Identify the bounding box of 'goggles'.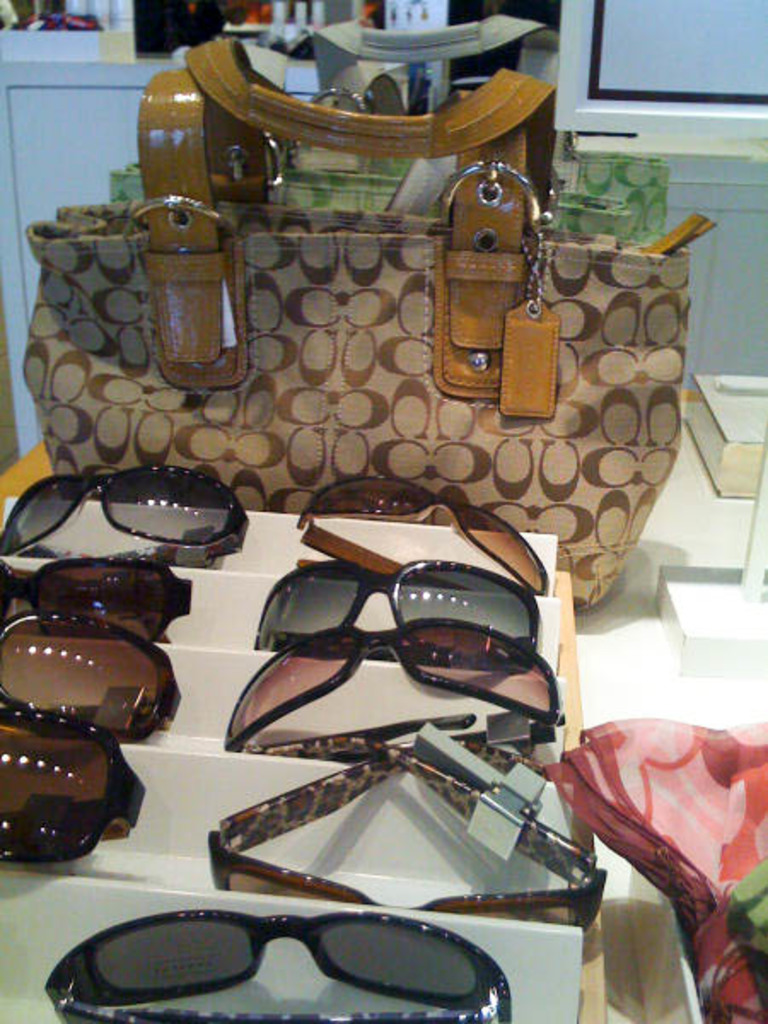
[left=229, top=753, right=584, bottom=920].
